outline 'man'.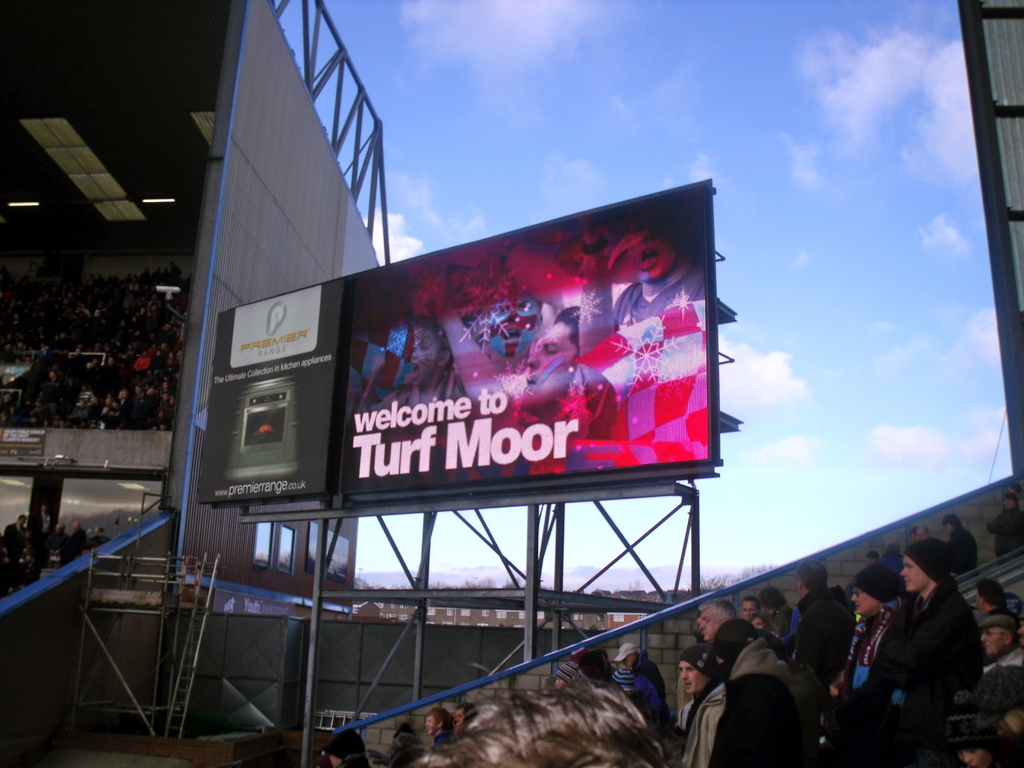
Outline: [32, 500, 59, 540].
